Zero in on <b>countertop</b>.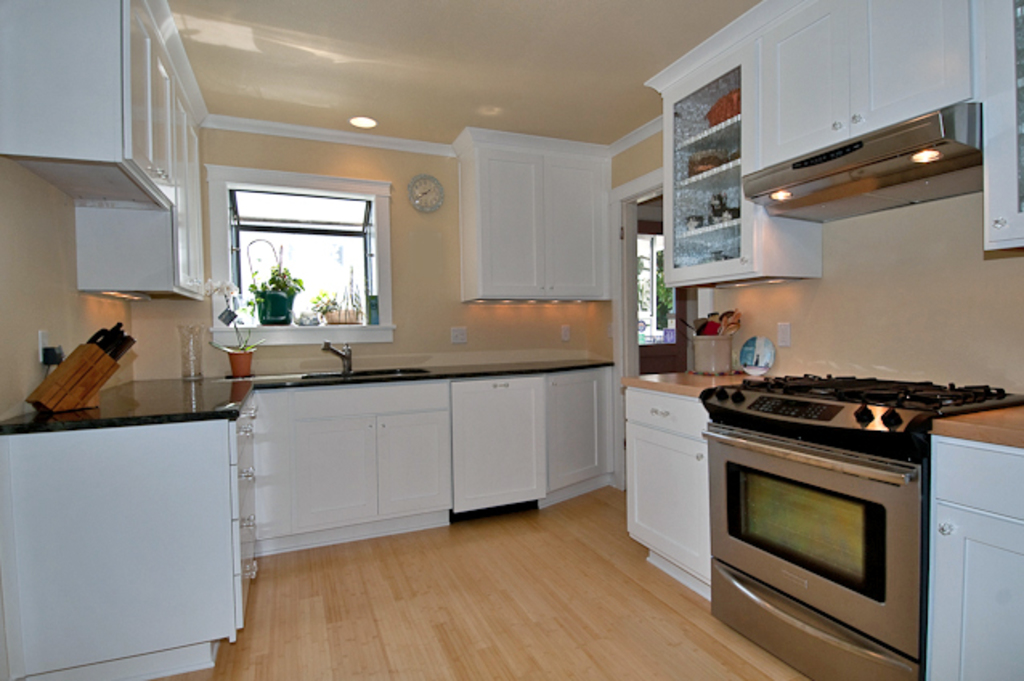
Zeroed in: [left=2, top=360, right=616, bottom=679].
